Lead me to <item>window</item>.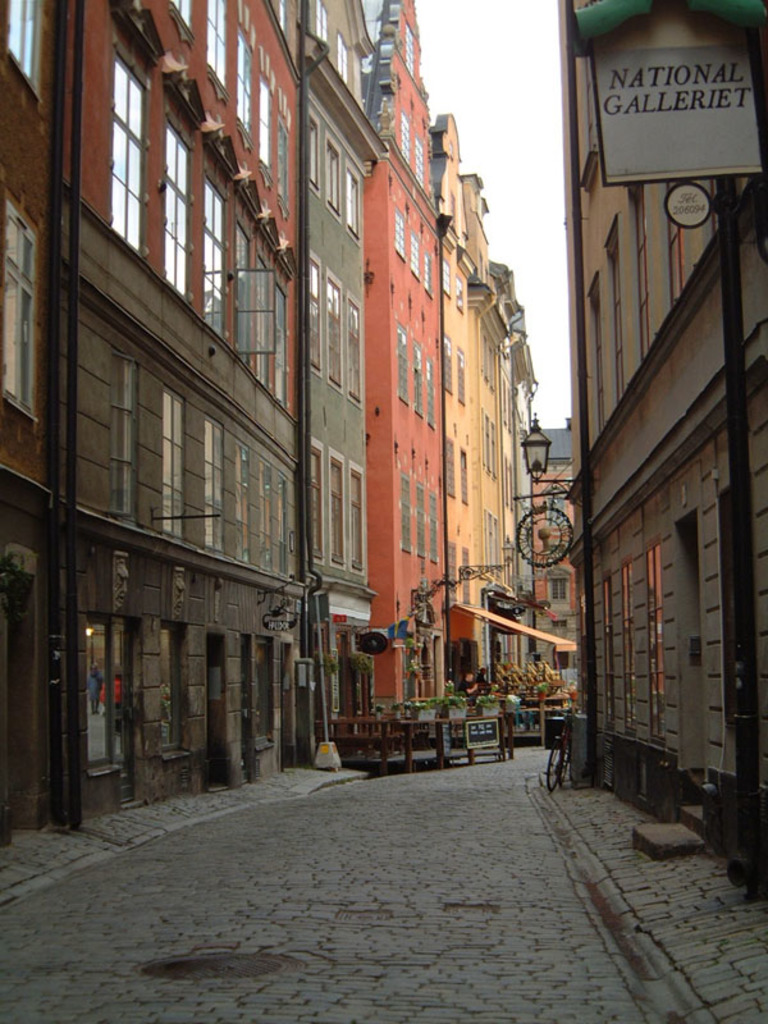
Lead to {"left": 419, "top": 131, "right": 434, "bottom": 193}.
